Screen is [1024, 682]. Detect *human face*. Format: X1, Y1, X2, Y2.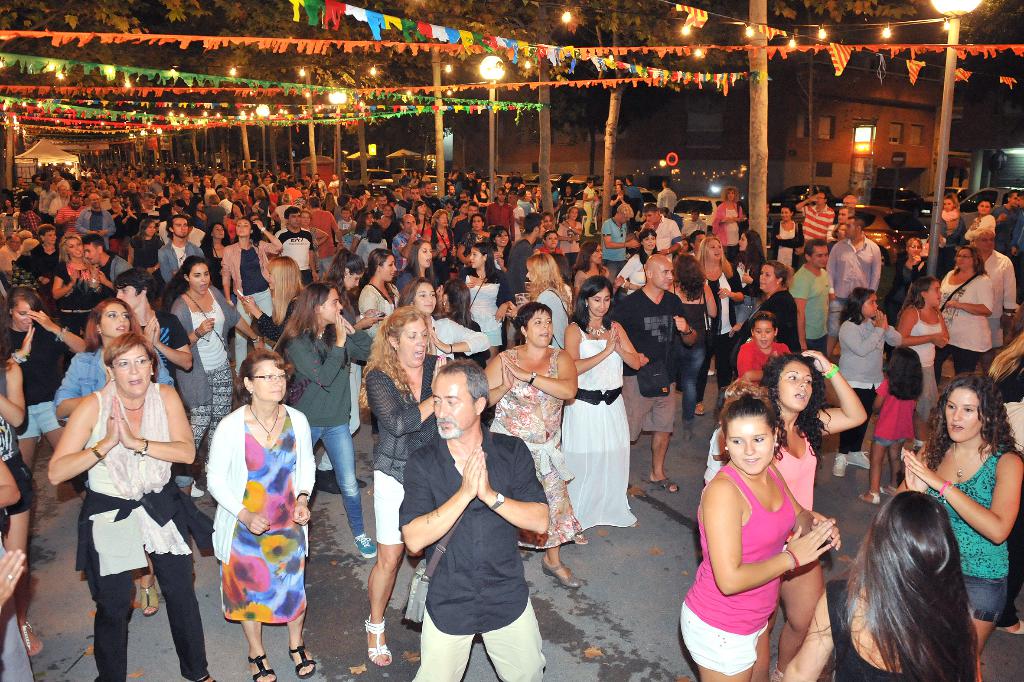
525, 310, 552, 348.
